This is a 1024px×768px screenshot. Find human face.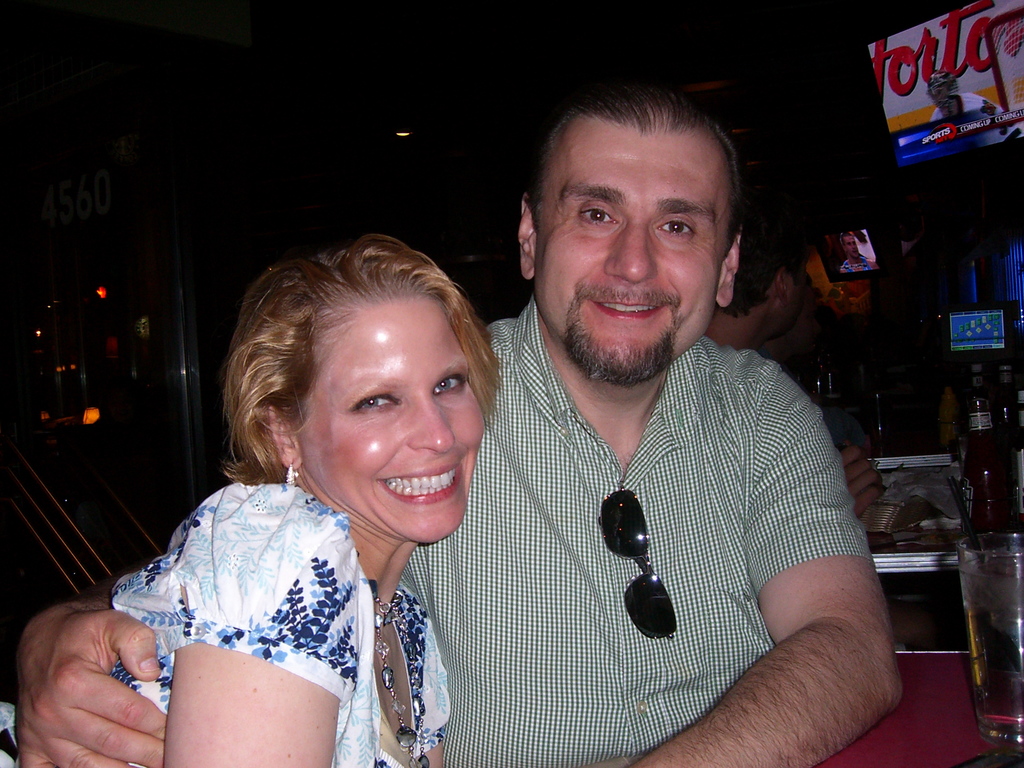
Bounding box: 782, 284, 823, 355.
